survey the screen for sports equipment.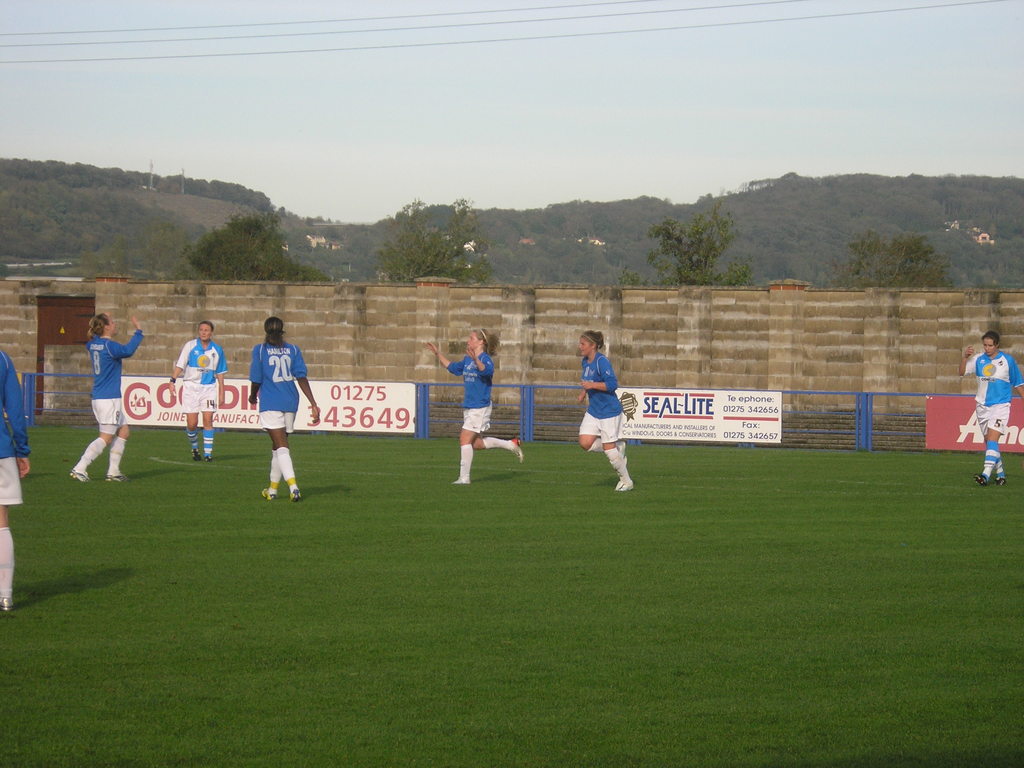
Survey found: x1=202 y1=456 x2=211 y2=464.
